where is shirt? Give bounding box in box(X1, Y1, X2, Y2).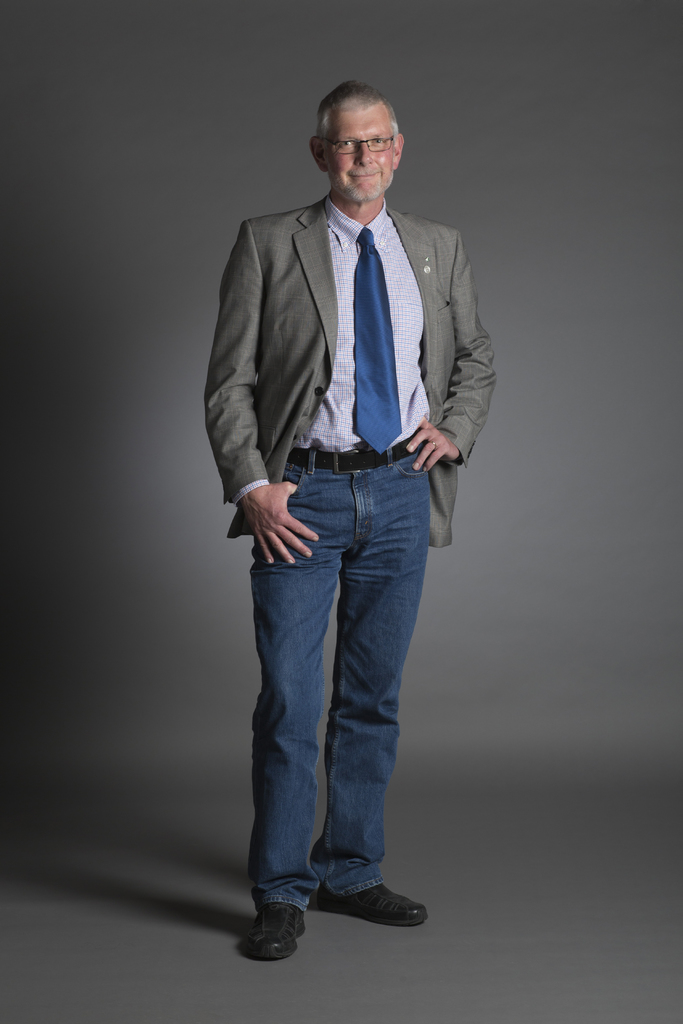
box(296, 197, 432, 452).
